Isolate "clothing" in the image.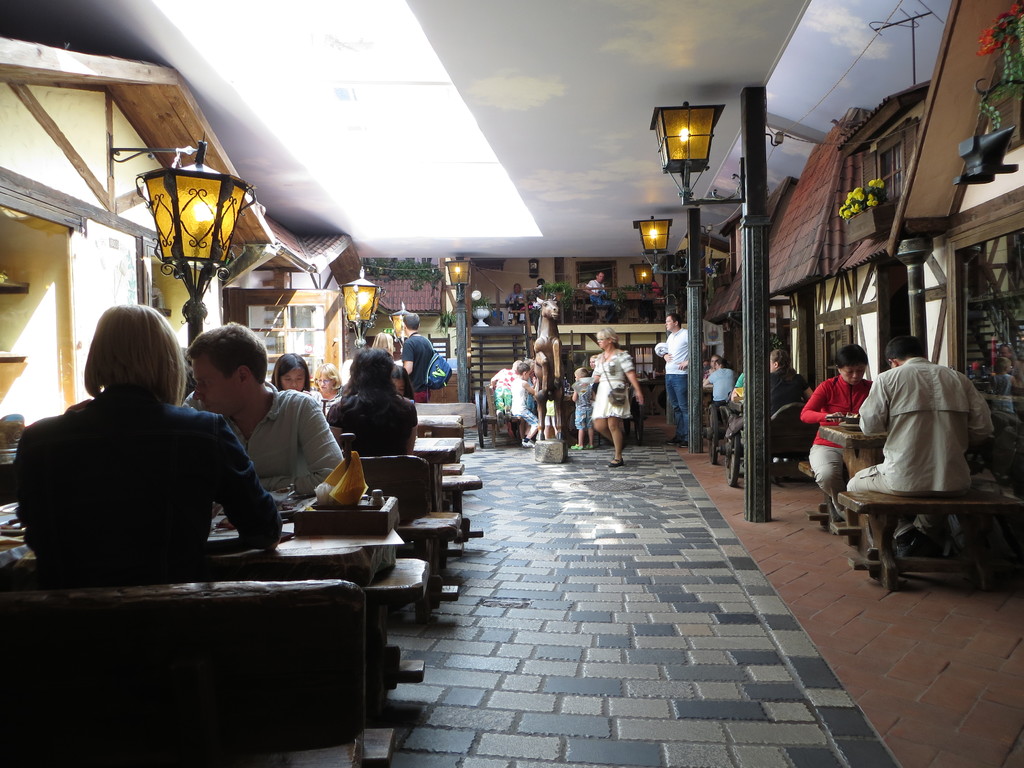
Isolated region: <region>665, 323, 692, 436</region>.
